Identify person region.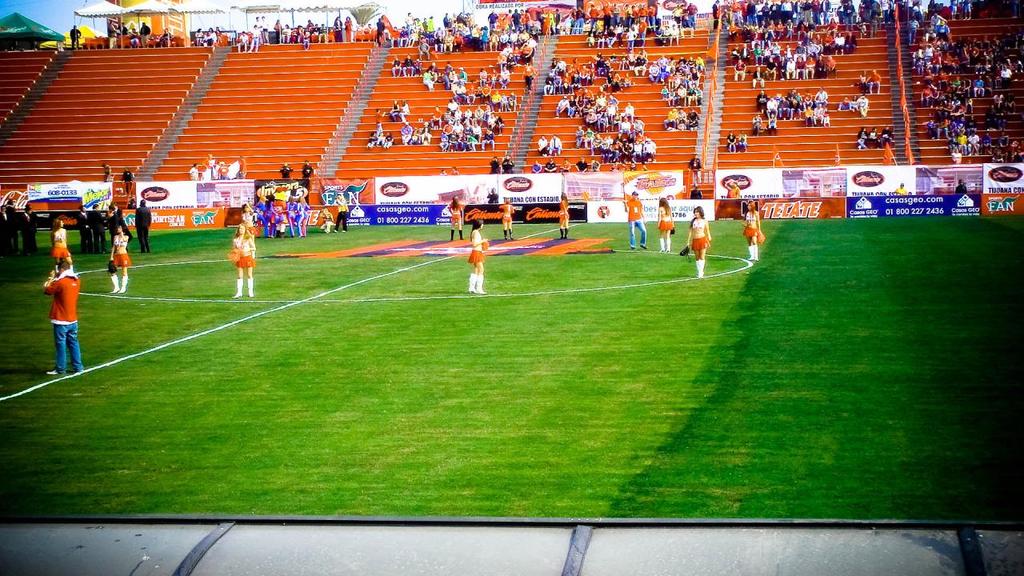
Region: <region>683, 206, 716, 280</region>.
